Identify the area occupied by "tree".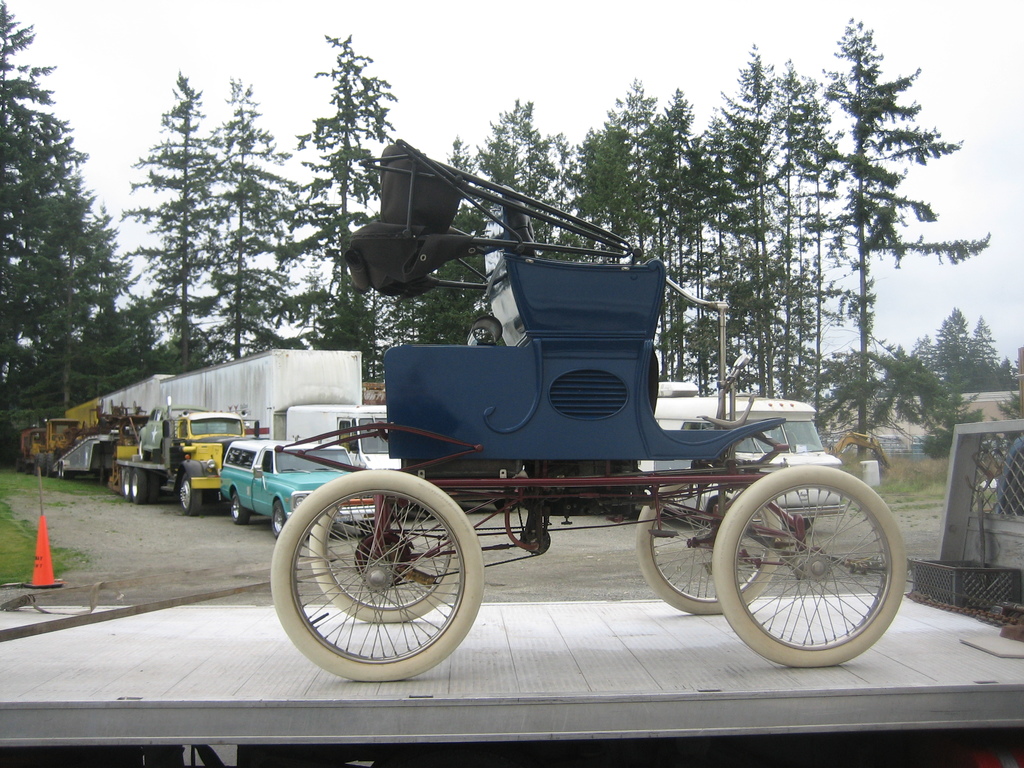
Area: bbox(88, 63, 349, 404).
